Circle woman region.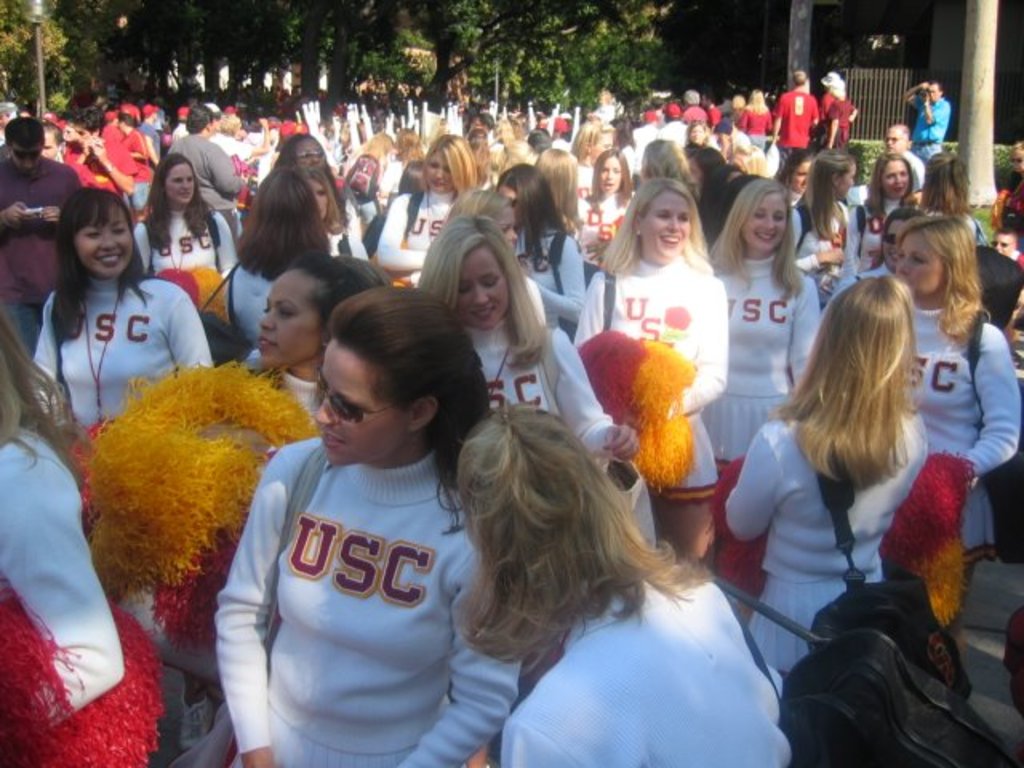
Region: rect(690, 149, 730, 198).
